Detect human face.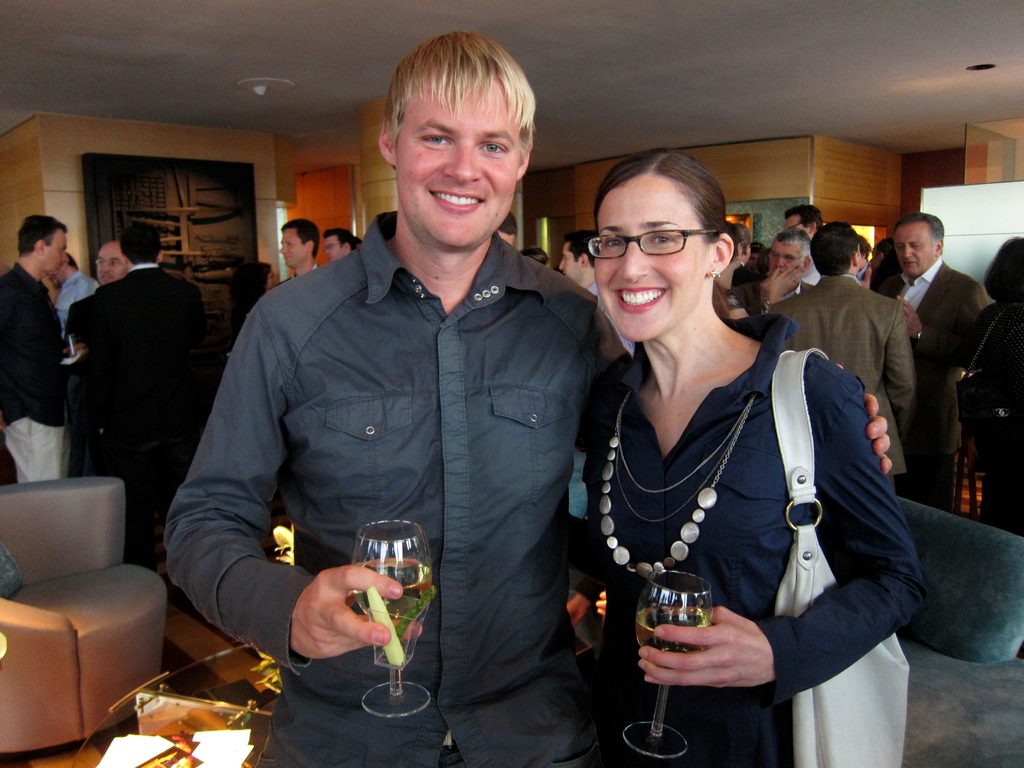
Detected at BBox(781, 213, 803, 230).
